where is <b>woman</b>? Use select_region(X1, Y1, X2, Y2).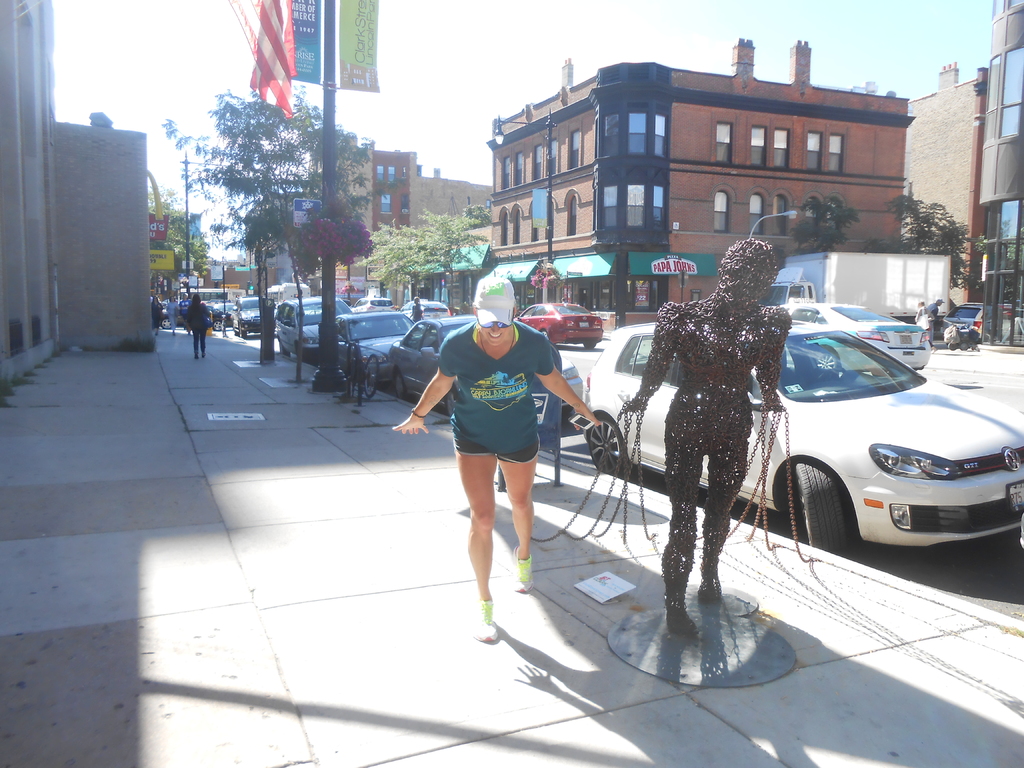
select_region(184, 291, 211, 359).
